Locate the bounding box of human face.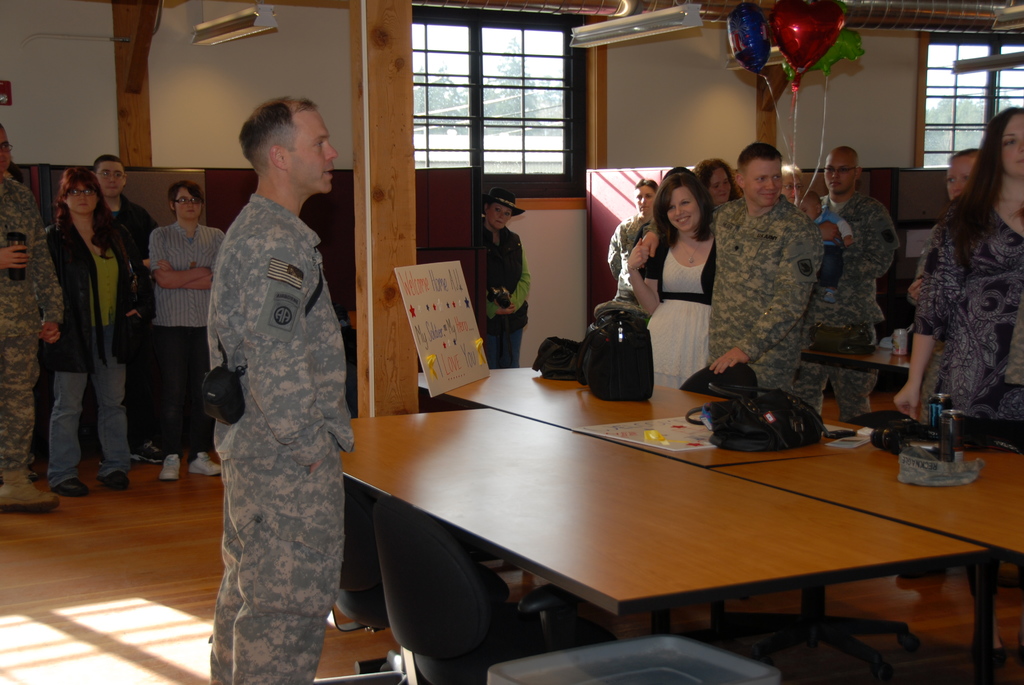
Bounding box: box=[825, 148, 856, 195].
